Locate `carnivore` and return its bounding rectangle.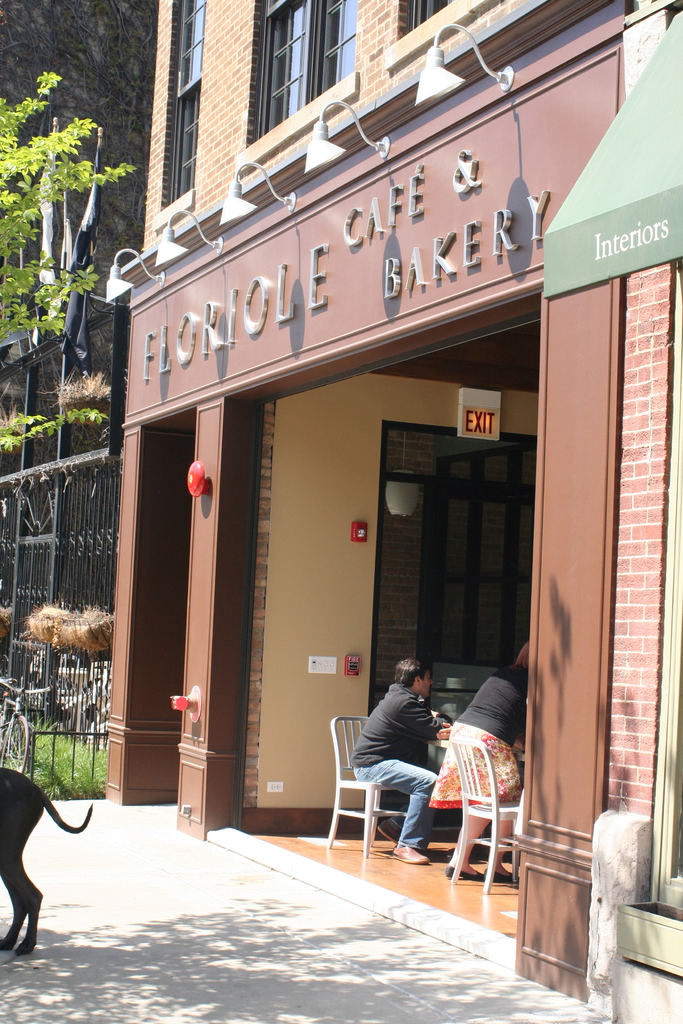
box(353, 650, 453, 865).
